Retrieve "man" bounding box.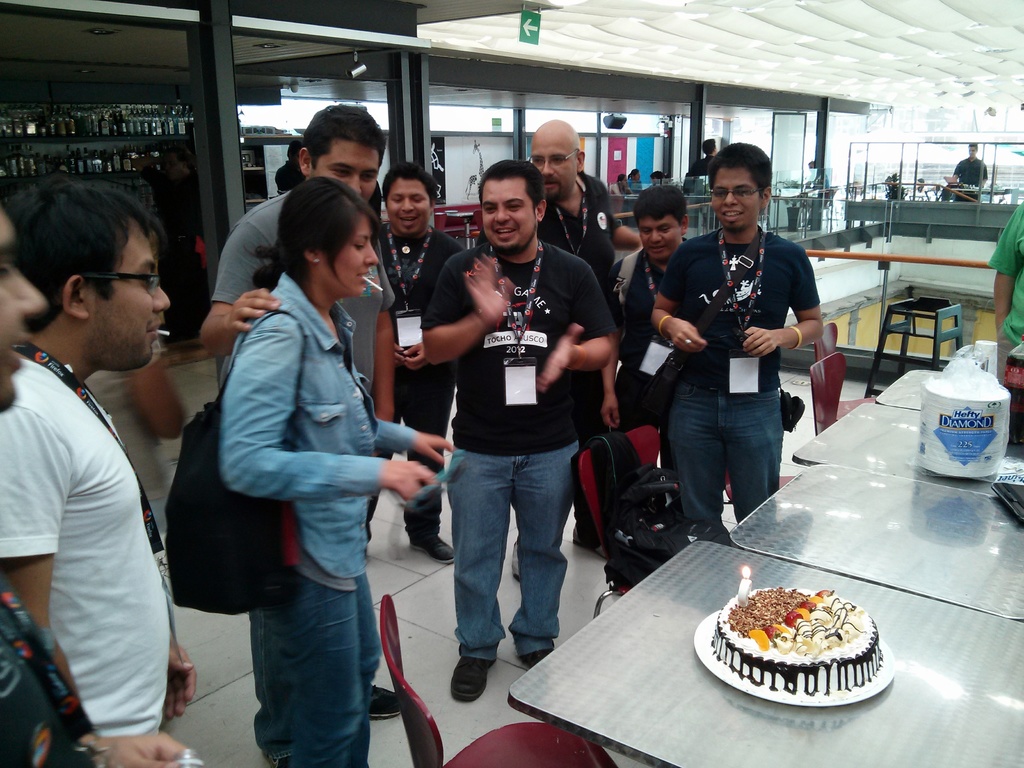
Bounding box: {"x1": 193, "y1": 102, "x2": 404, "y2": 767}.
